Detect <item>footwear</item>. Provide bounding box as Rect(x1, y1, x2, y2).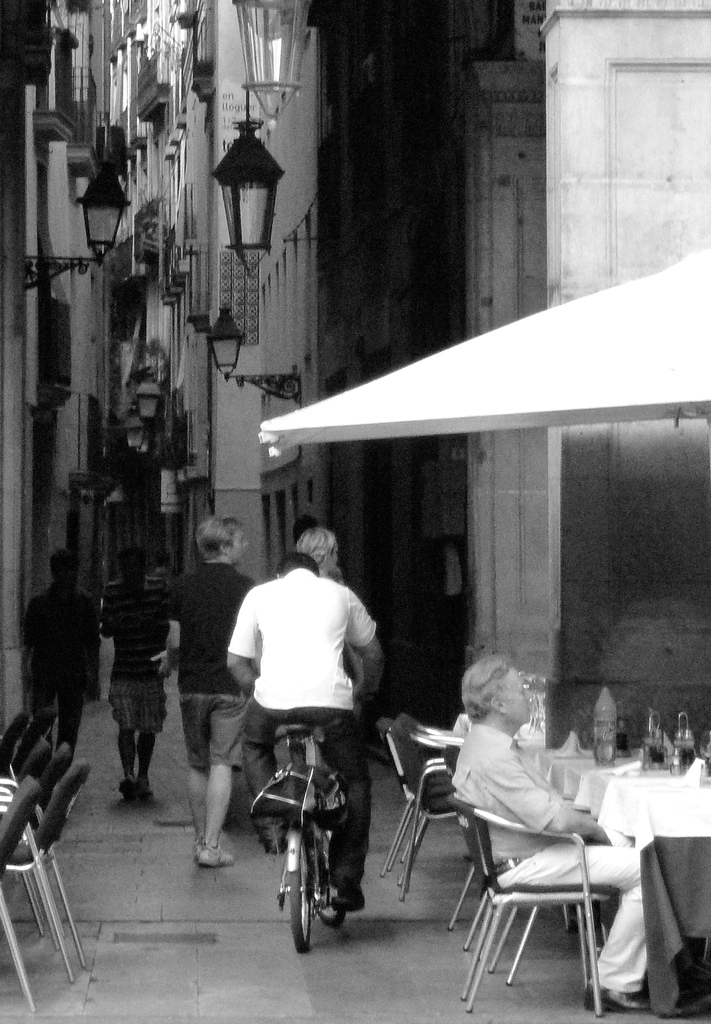
Rect(582, 985, 646, 1011).
